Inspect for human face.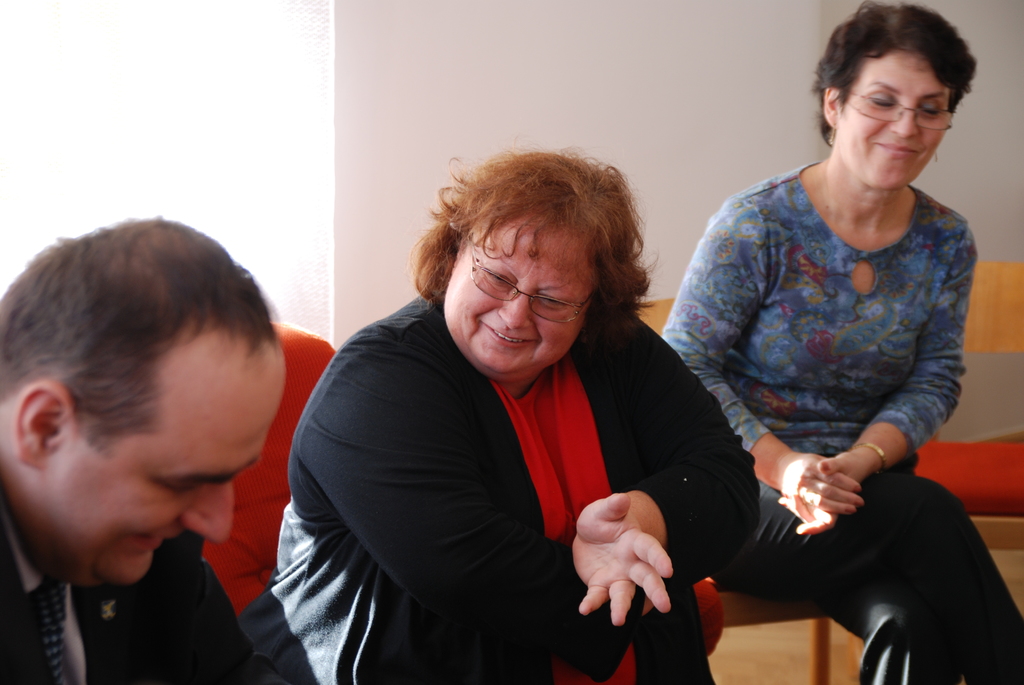
Inspection: bbox=[440, 214, 599, 369].
